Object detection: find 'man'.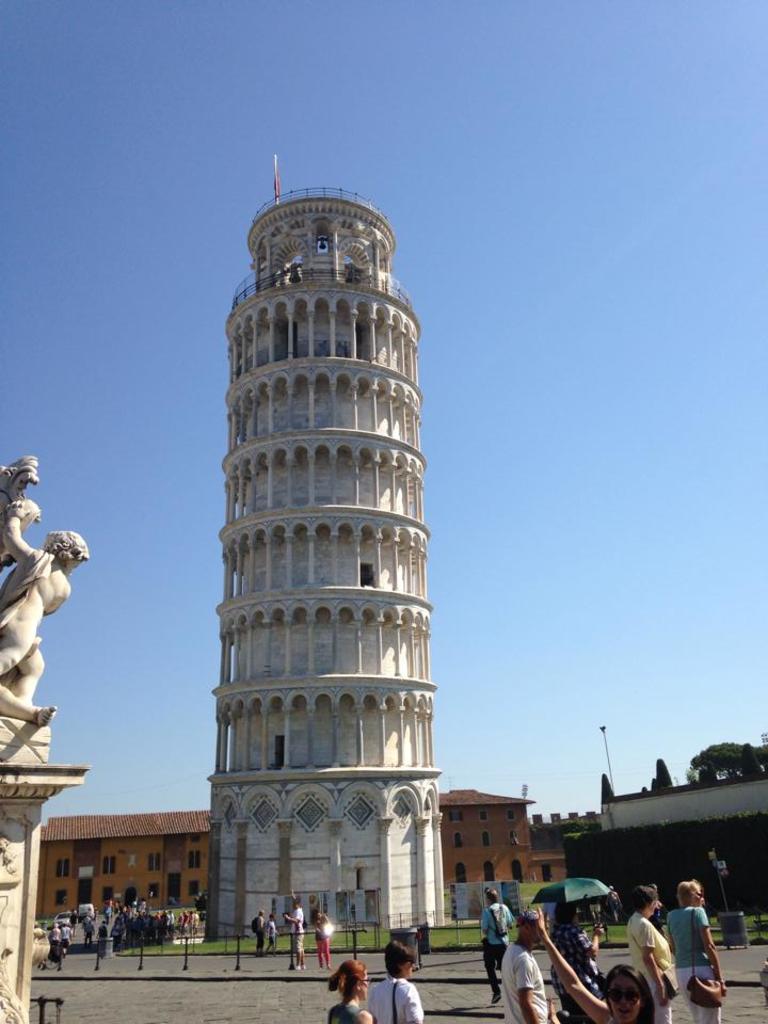
<bbox>501, 908, 547, 1023</bbox>.
